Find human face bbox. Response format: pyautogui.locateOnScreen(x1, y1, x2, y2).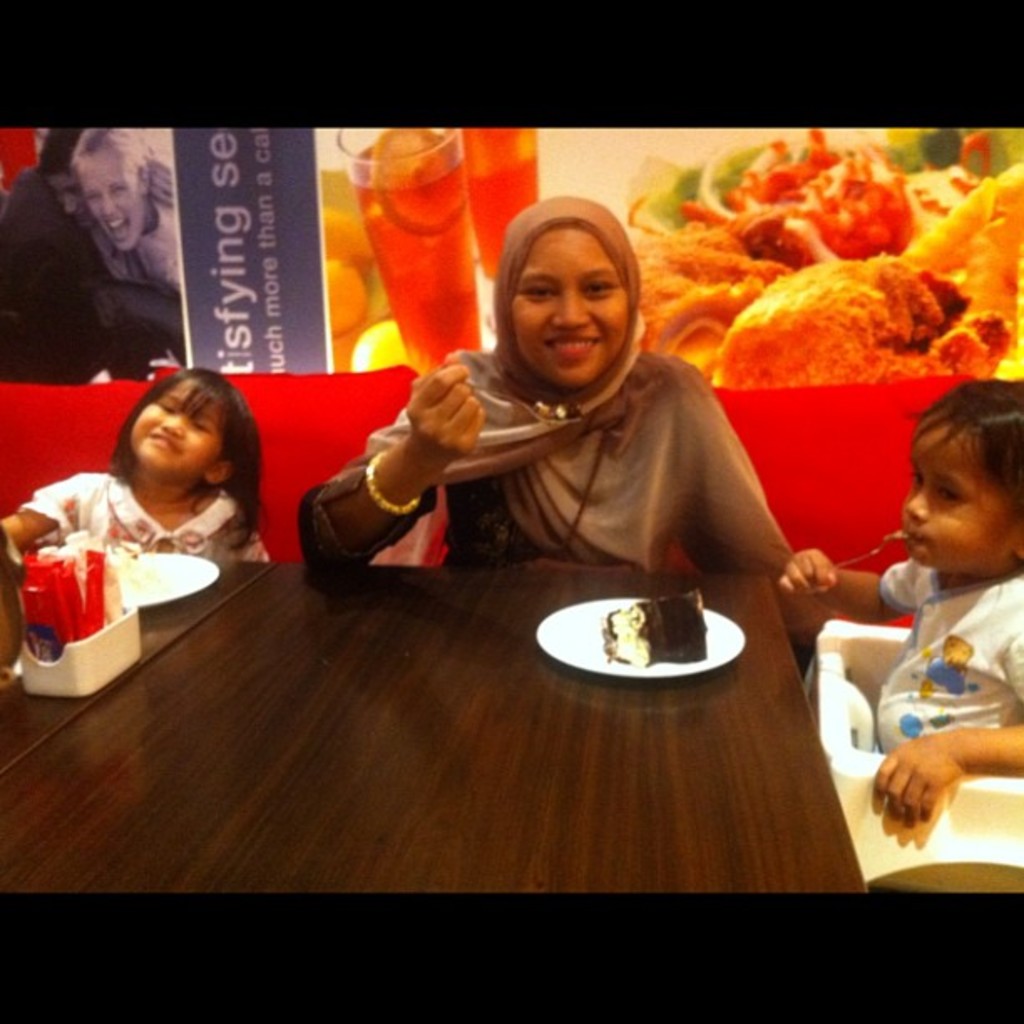
pyautogui.locateOnScreen(77, 156, 151, 253).
